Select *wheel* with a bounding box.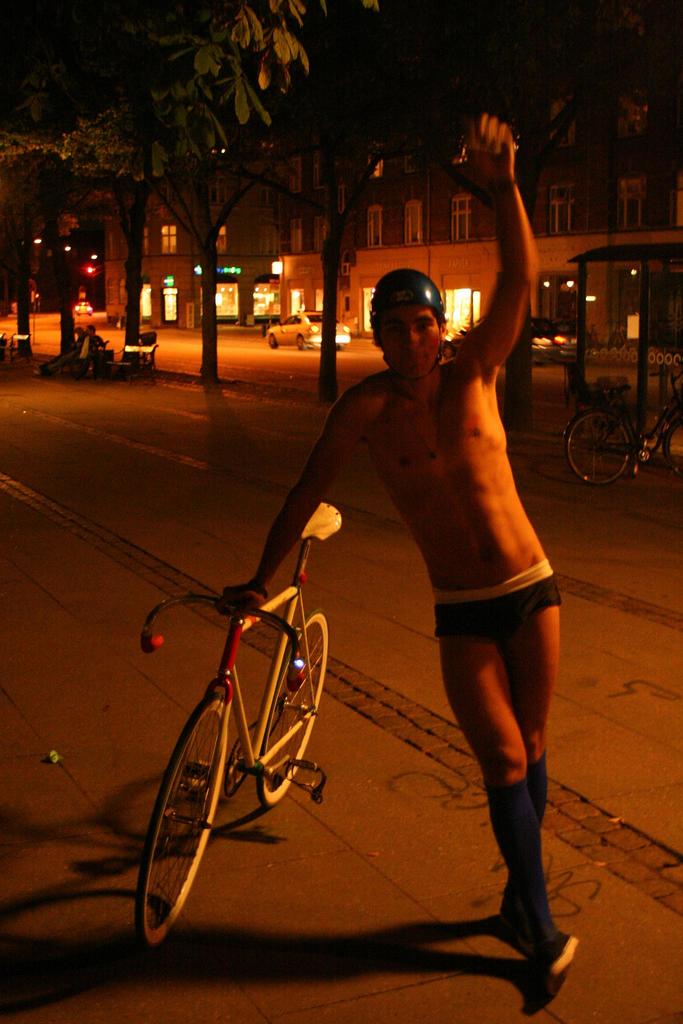
568,410,631,485.
